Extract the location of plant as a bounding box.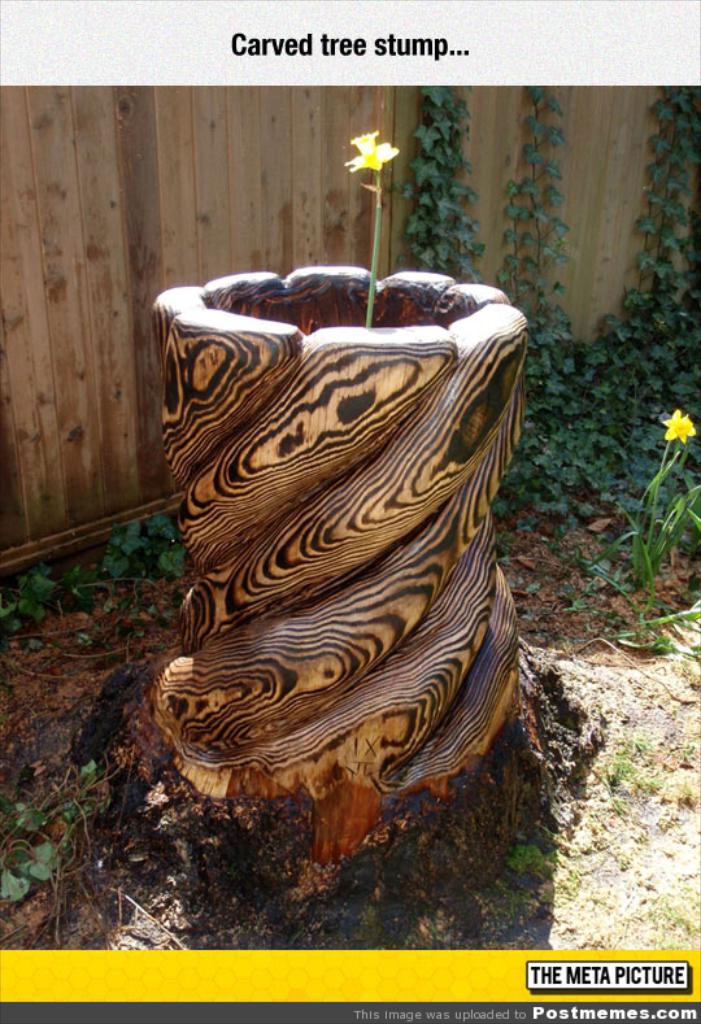
region(569, 723, 700, 950).
